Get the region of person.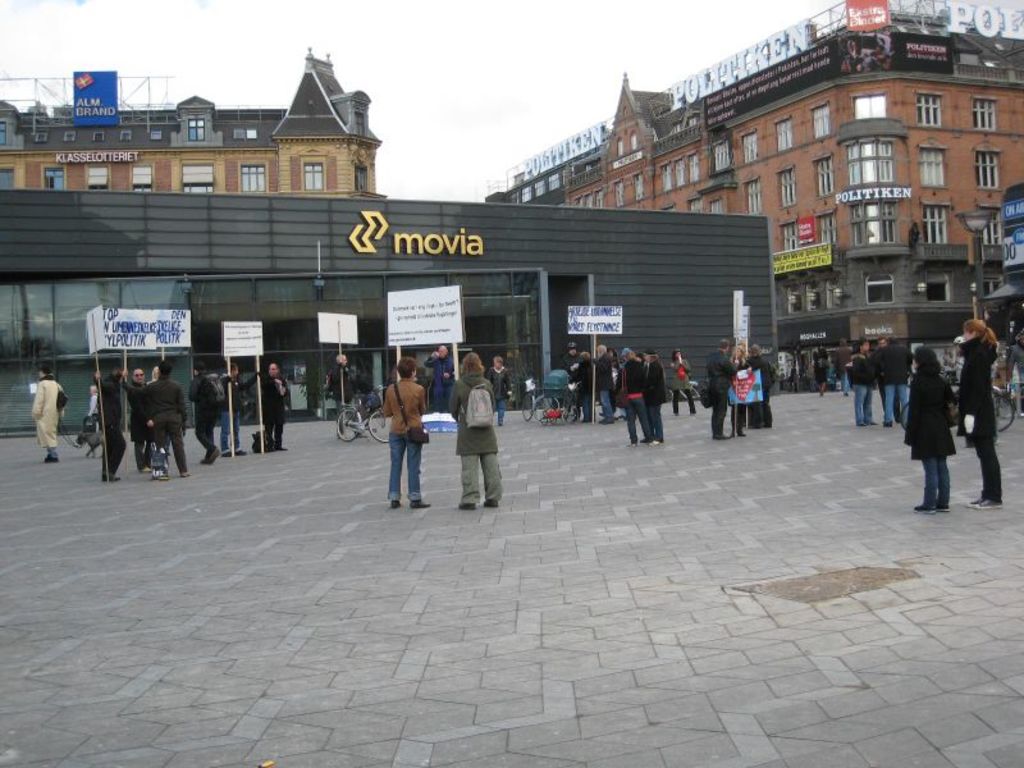
(420, 348, 451, 413).
